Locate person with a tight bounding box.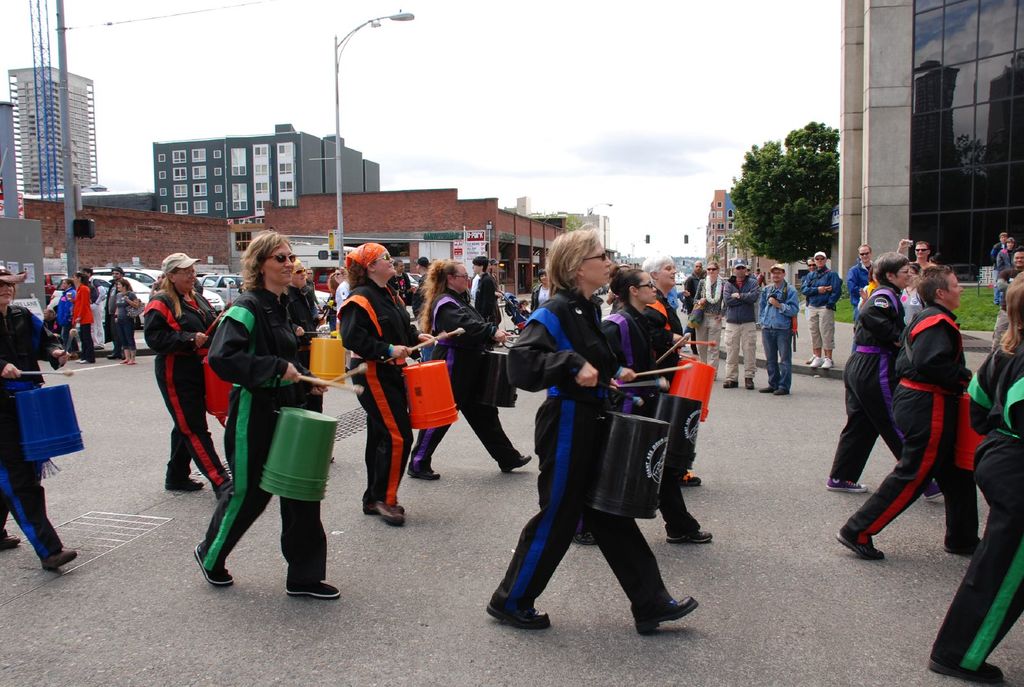
74, 265, 95, 366.
